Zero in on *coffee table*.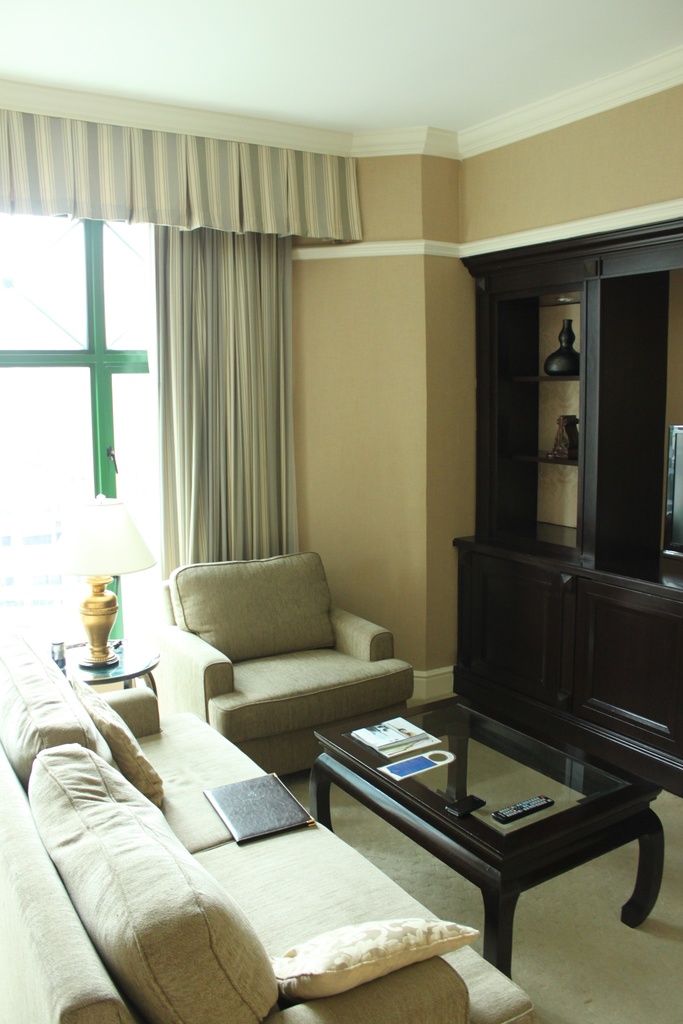
Zeroed in: locate(303, 657, 676, 997).
